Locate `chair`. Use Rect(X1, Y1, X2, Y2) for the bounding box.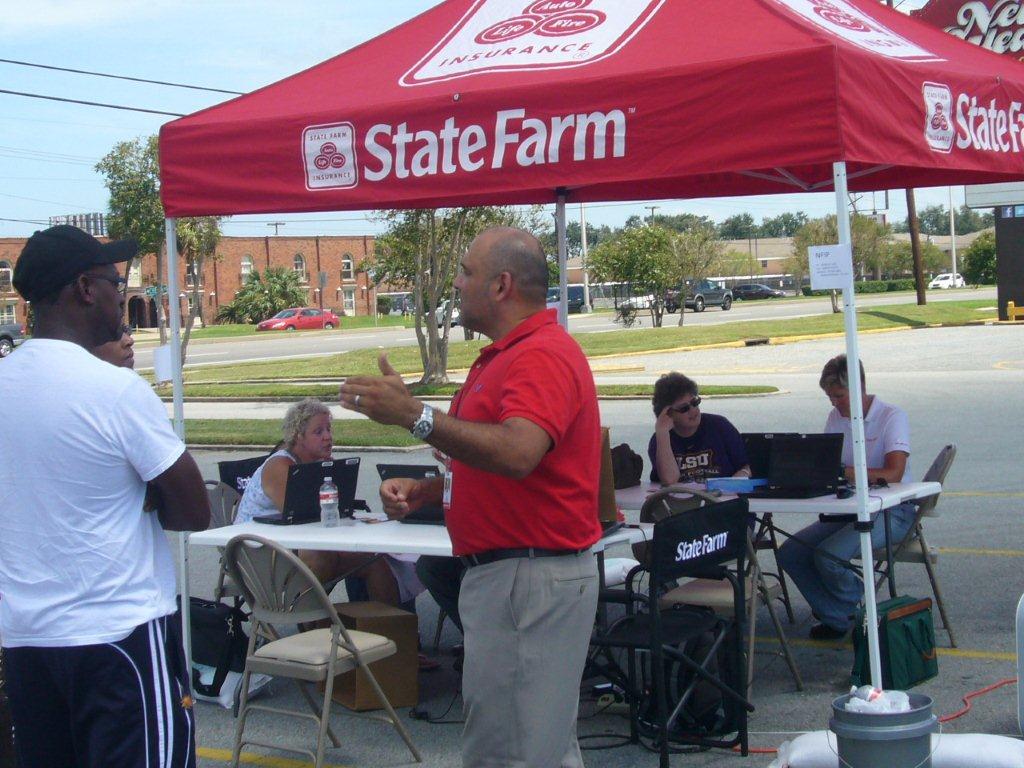
Rect(840, 446, 960, 647).
